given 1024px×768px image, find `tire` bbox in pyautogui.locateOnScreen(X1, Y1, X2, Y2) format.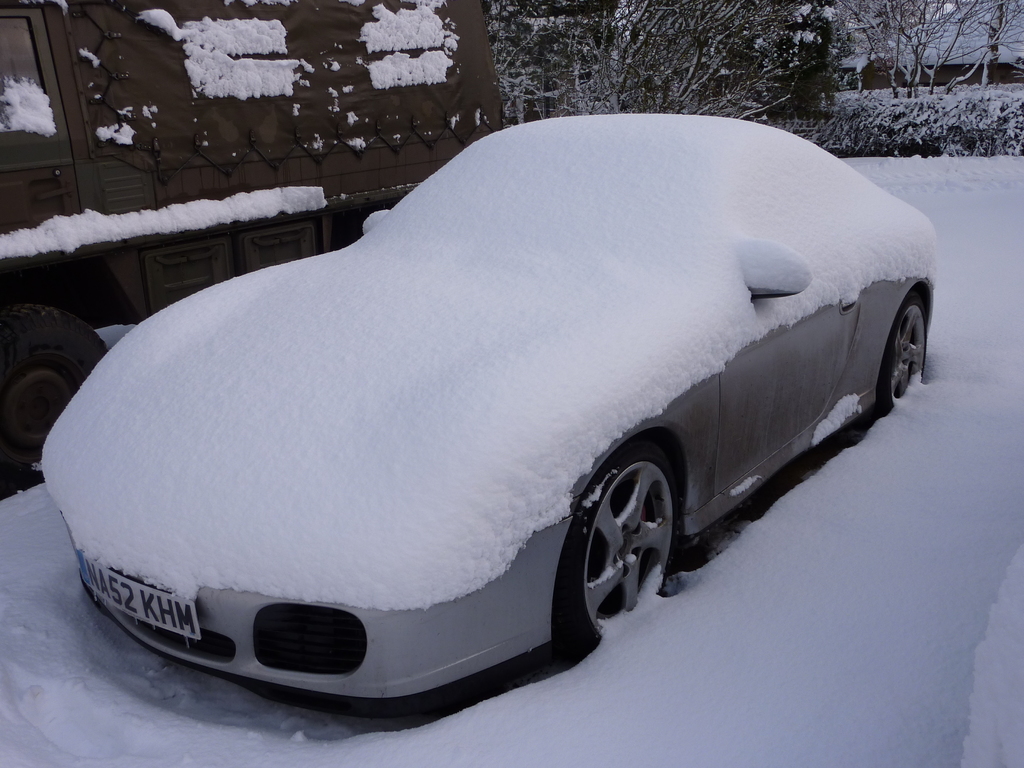
pyautogui.locateOnScreen(877, 286, 929, 410).
